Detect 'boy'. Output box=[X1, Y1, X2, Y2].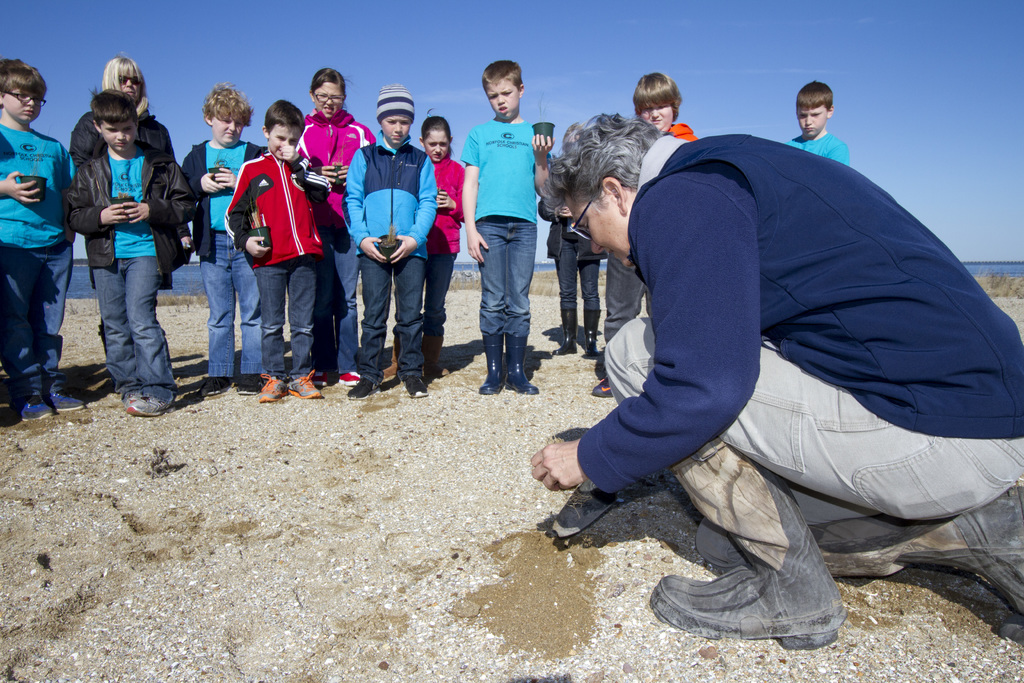
box=[68, 92, 193, 418].
